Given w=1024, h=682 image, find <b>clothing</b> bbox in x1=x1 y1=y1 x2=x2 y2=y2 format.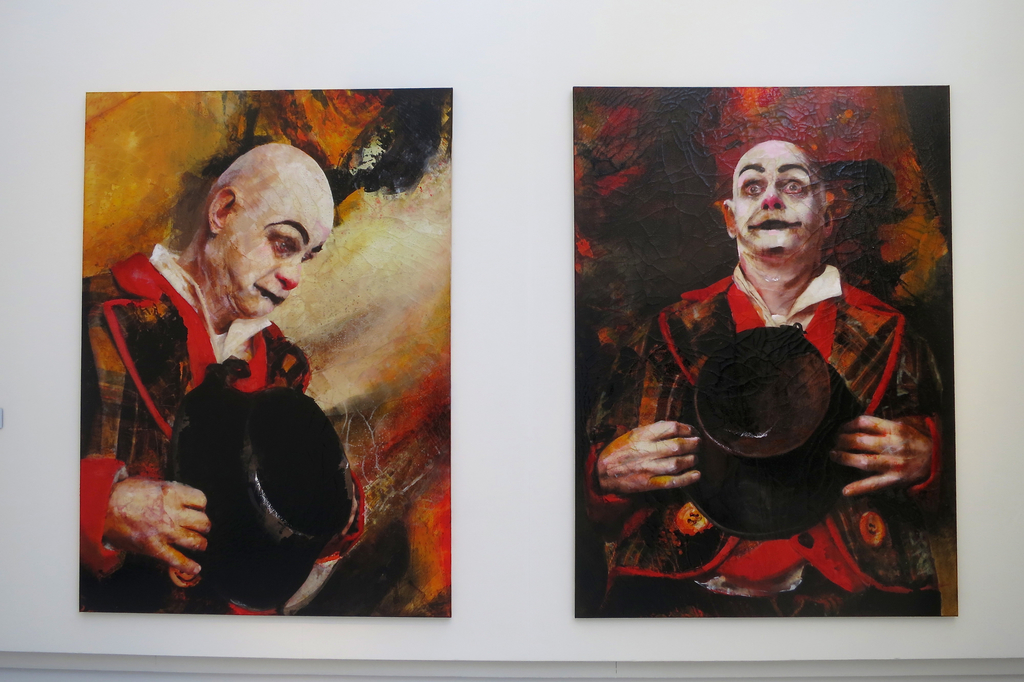
x1=604 y1=255 x2=940 y2=608.
